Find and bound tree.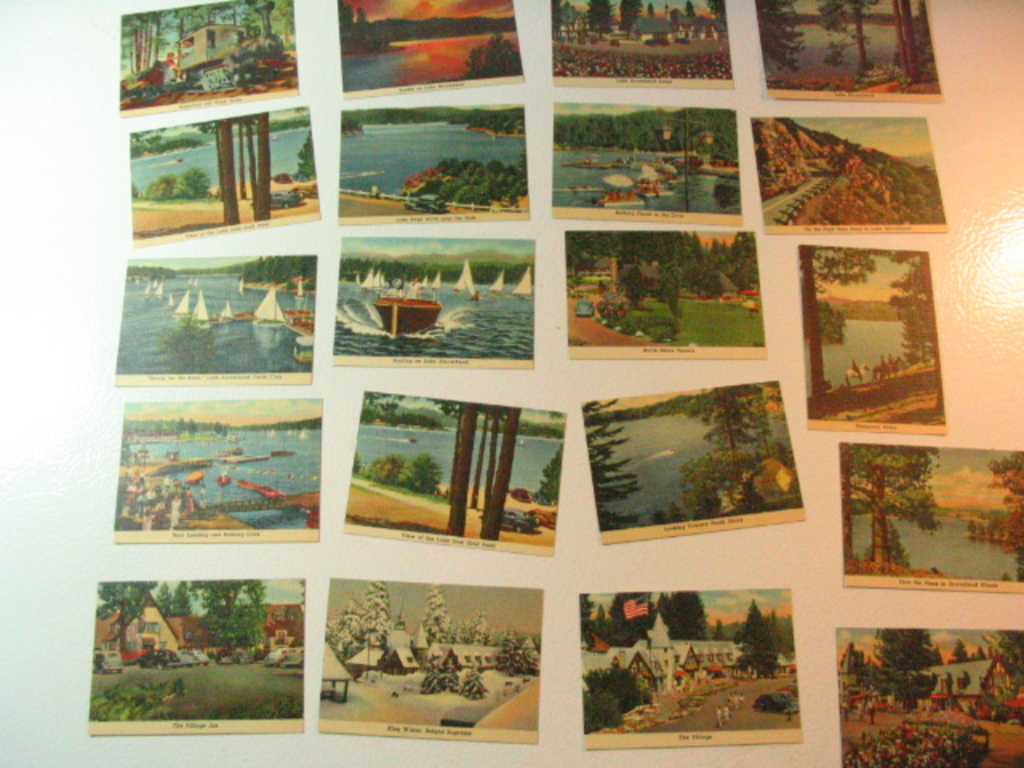
Bound: <bbox>800, 246, 874, 413</bbox>.
